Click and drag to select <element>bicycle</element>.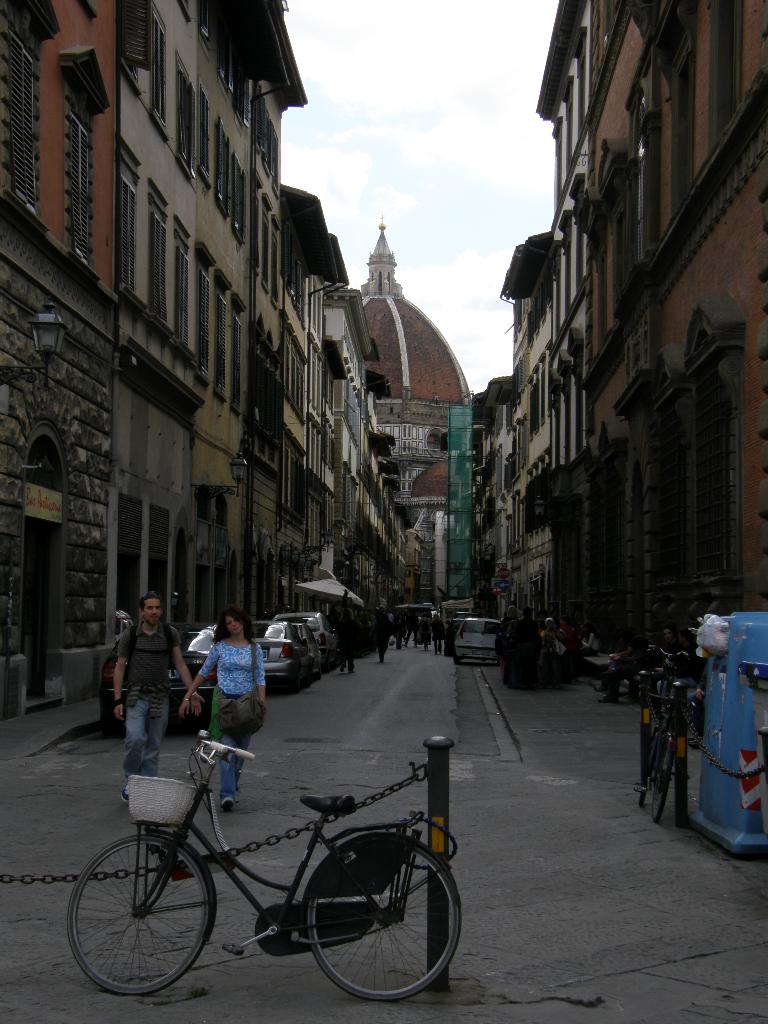
Selection: 634/644/690/826.
